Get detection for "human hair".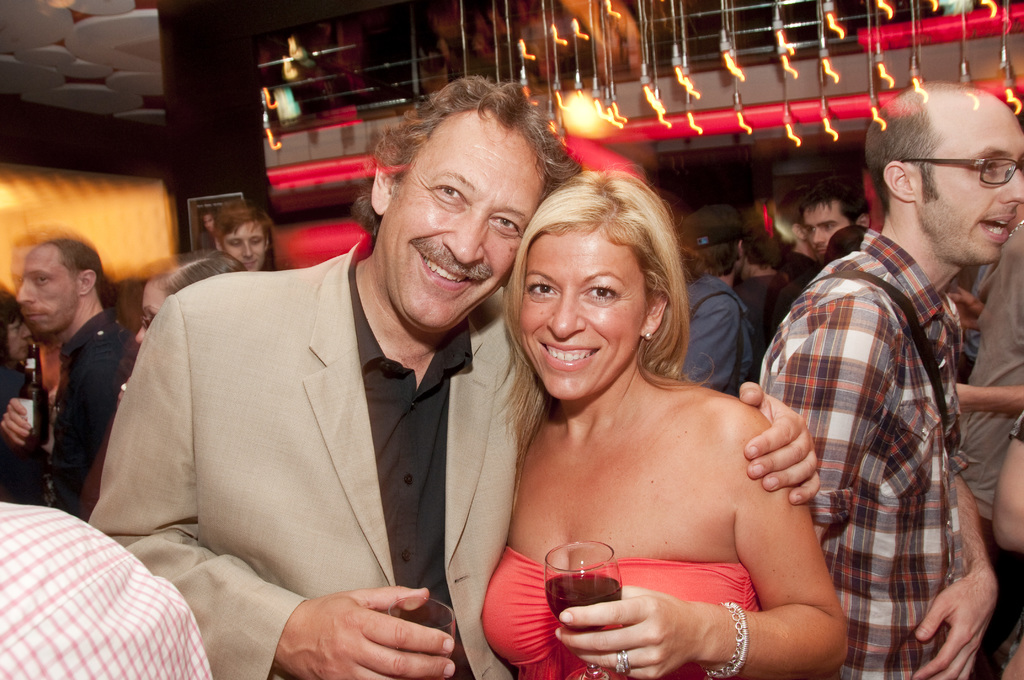
Detection: 509,157,710,403.
